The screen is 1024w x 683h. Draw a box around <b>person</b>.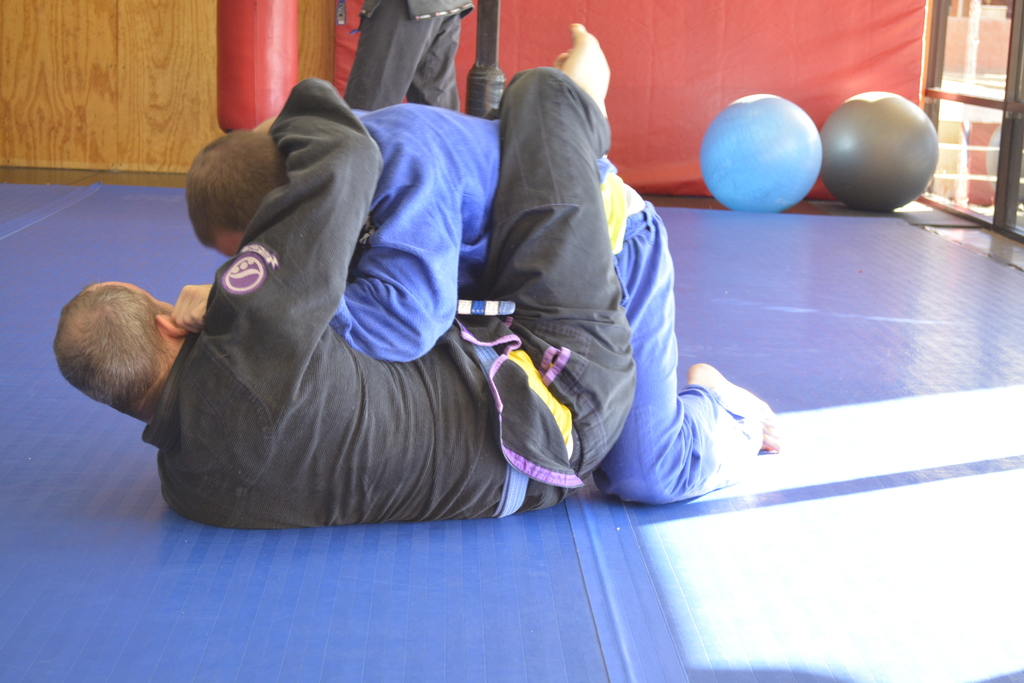
(341,0,474,112).
